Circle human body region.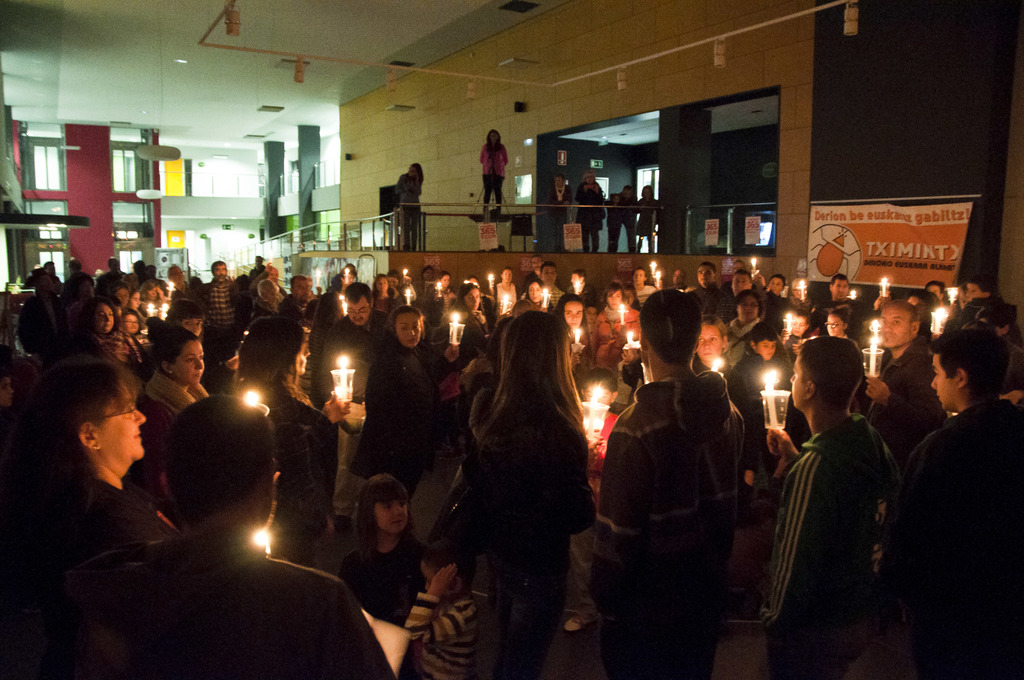
Region: Rect(444, 301, 614, 675).
